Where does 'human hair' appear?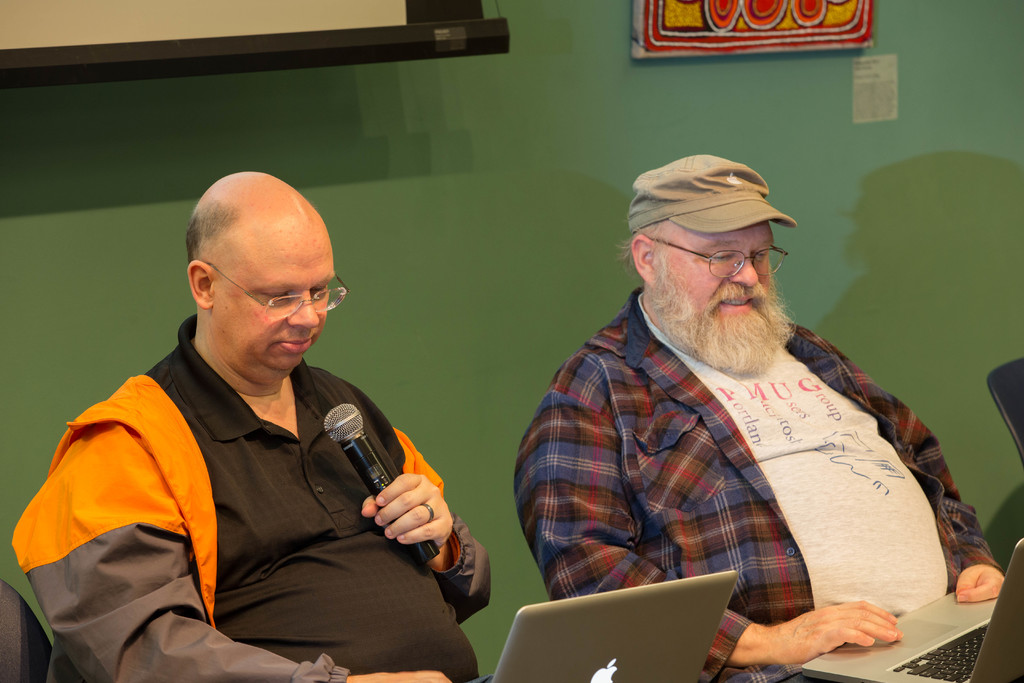
Appears at <bbox>184, 208, 232, 258</bbox>.
